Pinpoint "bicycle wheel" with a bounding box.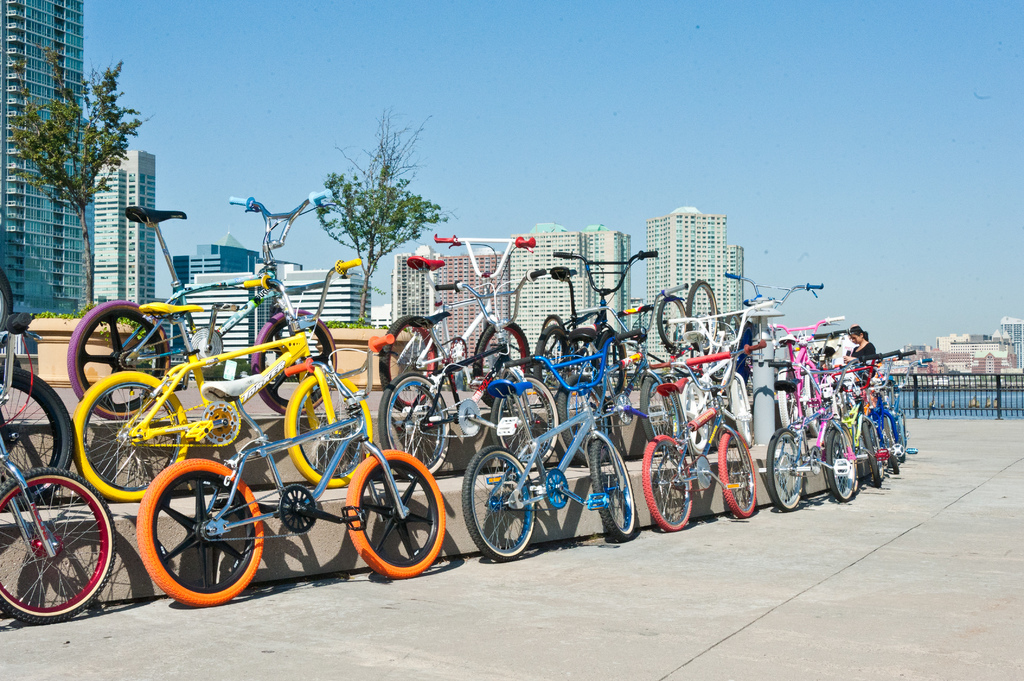
locate(135, 456, 262, 606).
